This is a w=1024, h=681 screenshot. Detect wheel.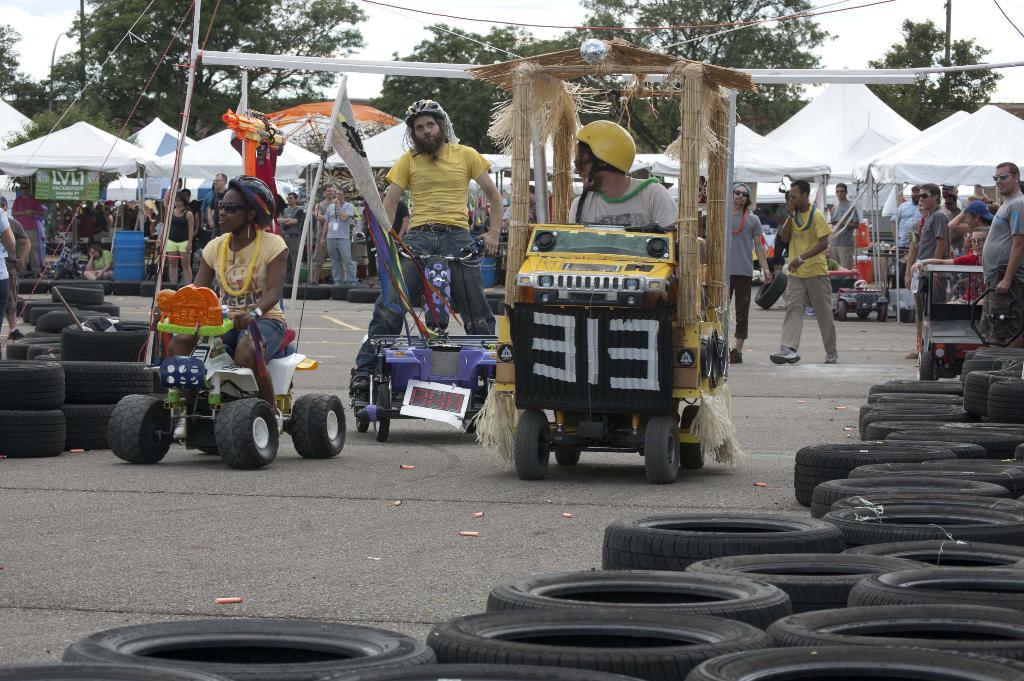
348:289:385:300.
